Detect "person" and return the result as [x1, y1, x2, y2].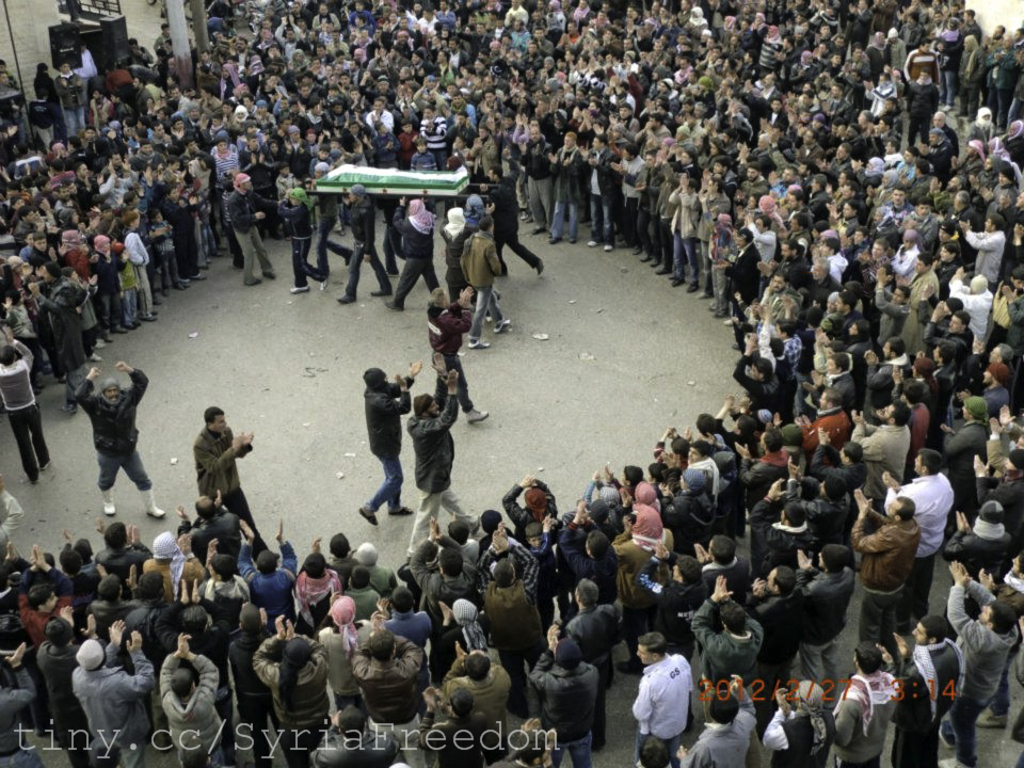
[436, 630, 511, 758].
